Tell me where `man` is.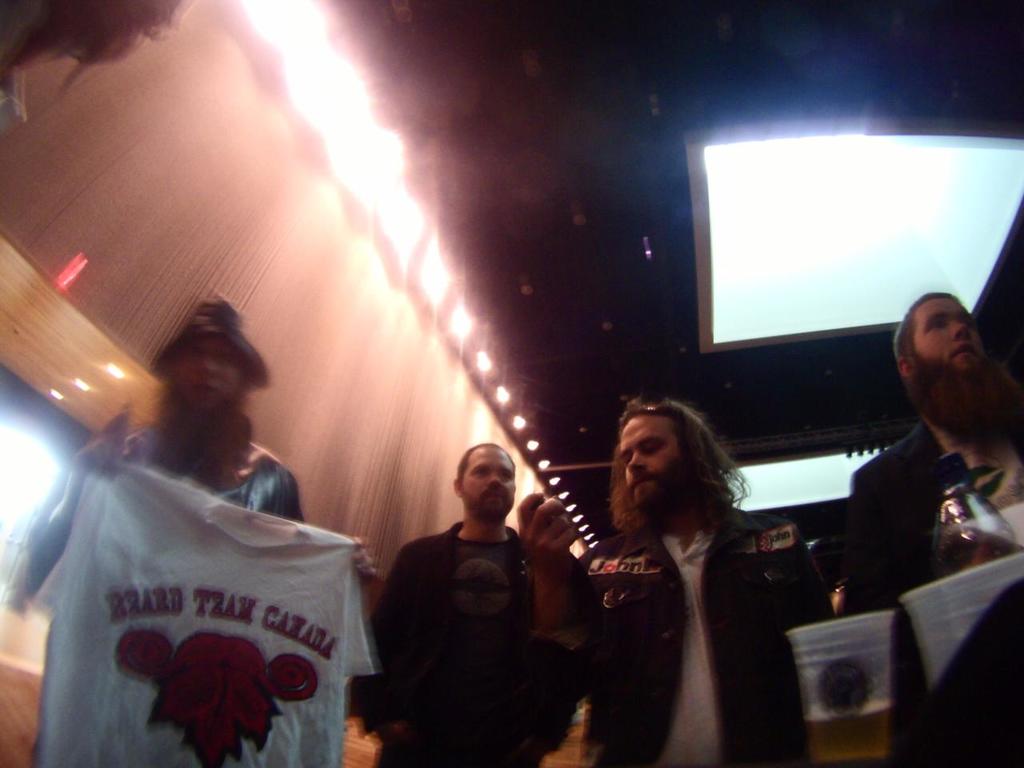
`man` is at (x1=511, y1=398, x2=841, y2=767).
